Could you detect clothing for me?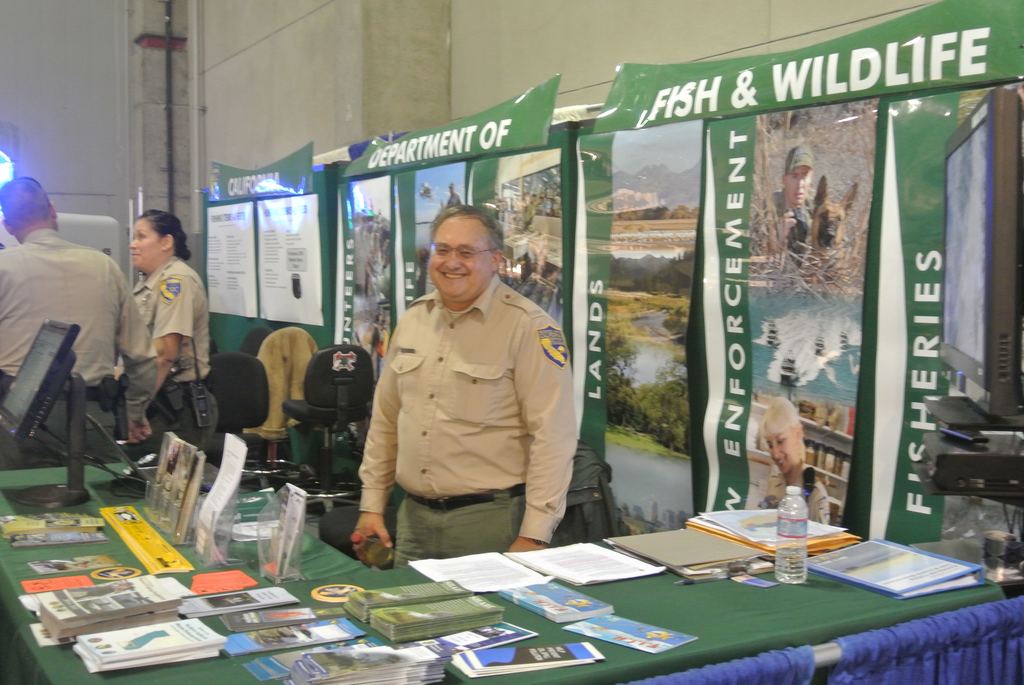
Detection result: crop(0, 230, 157, 464).
